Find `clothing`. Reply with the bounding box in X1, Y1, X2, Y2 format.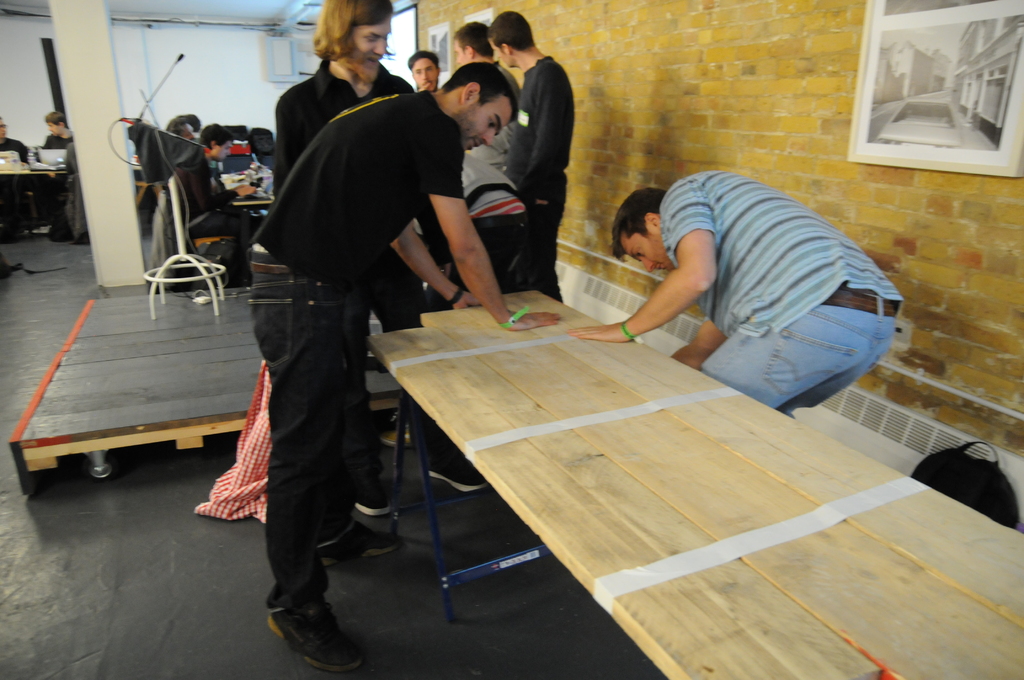
278, 58, 428, 206.
